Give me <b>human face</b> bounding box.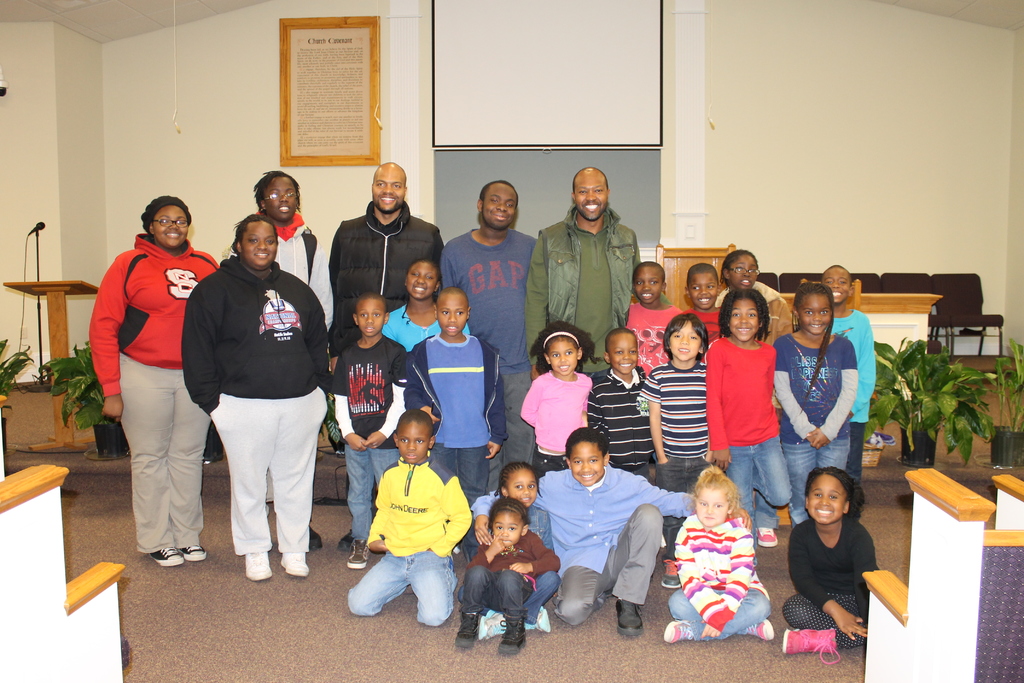
[left=359, top=299, right=383, bottom=337].
